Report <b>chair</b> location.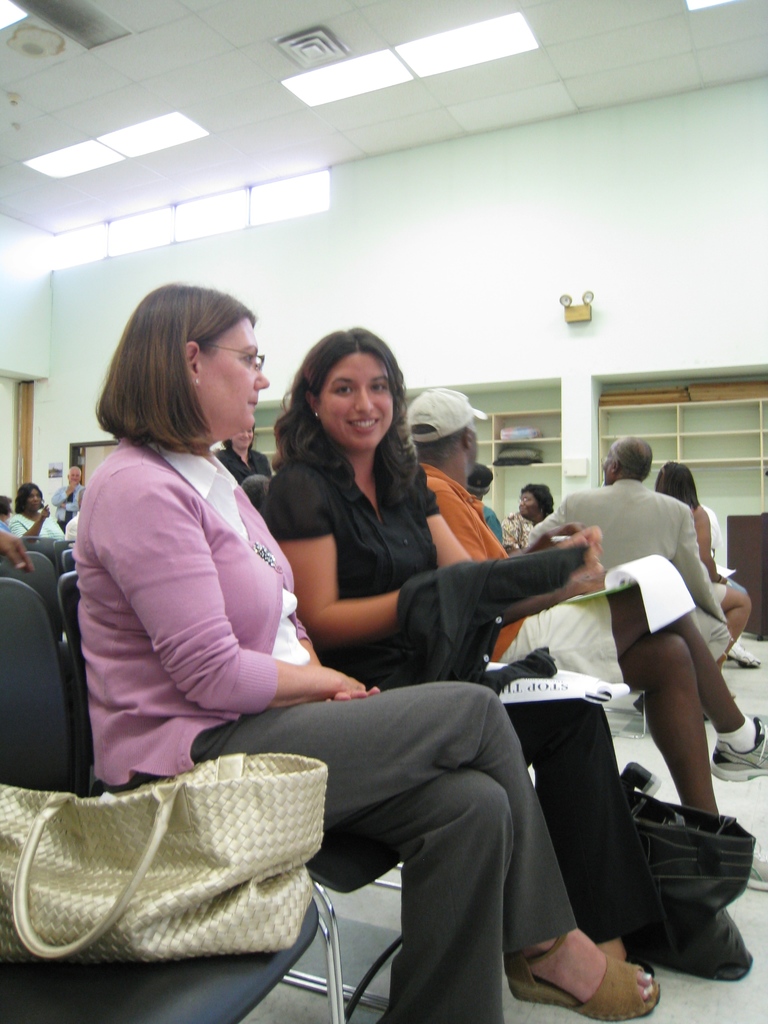
Report: 58,574,410,1023.
